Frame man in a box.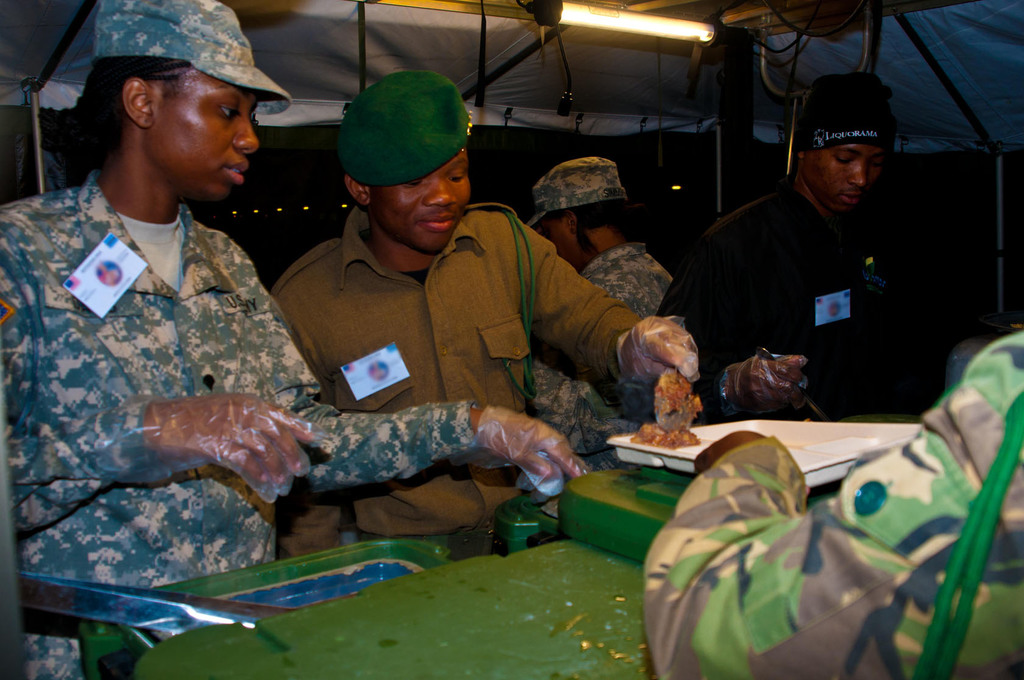
left=671, top=92, right=973, bottom=410.
